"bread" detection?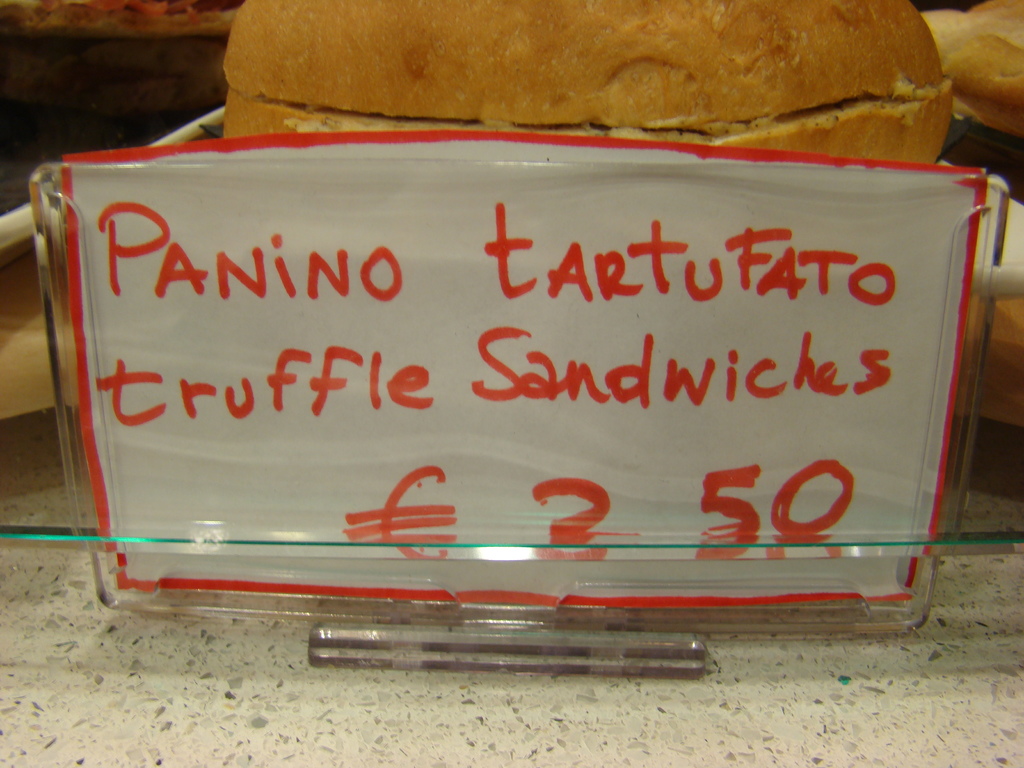
region(229, 0, 1008, 159)
